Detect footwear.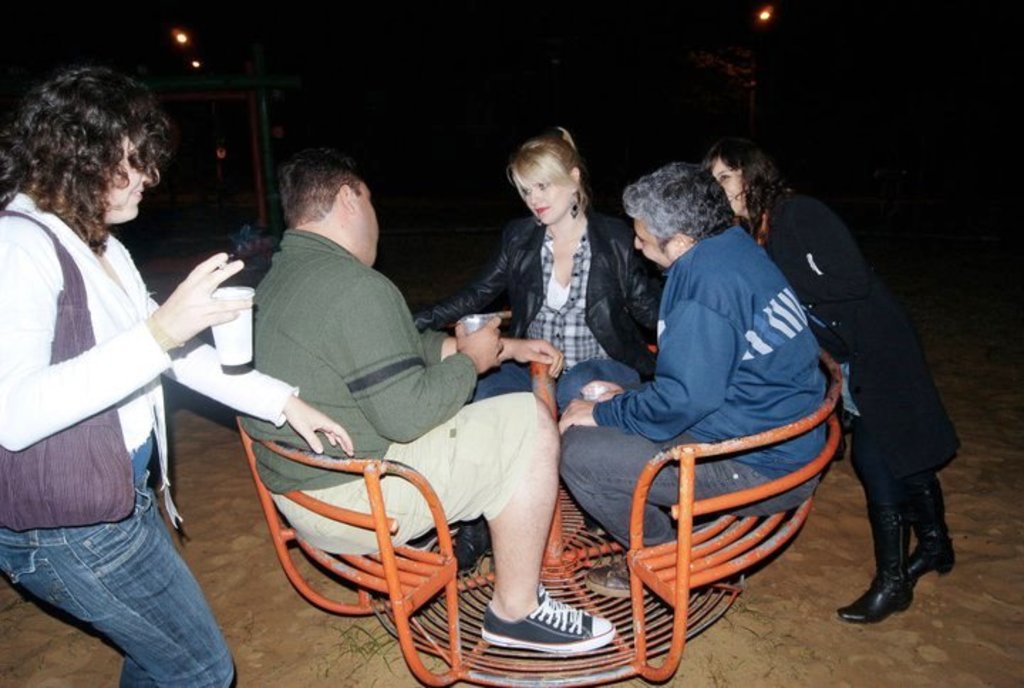
Detected at 905:534:950:576.
